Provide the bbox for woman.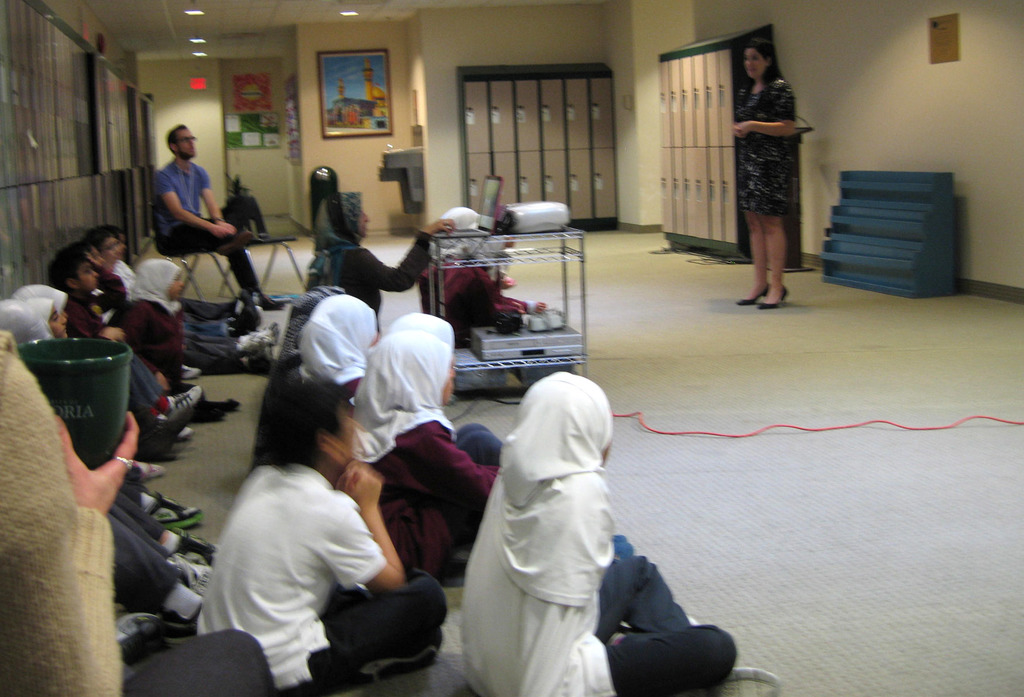
l=454, t=372, r=775, b=696.
